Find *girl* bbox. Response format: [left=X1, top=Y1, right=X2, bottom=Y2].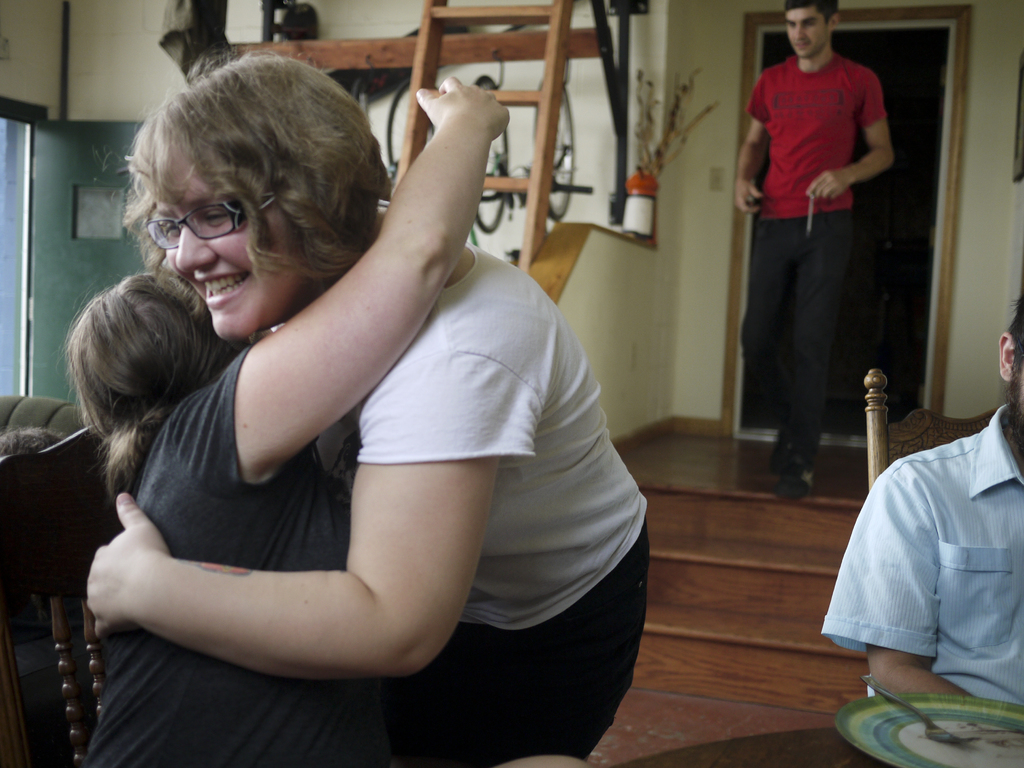
[left=56, top=74, right=518, bottom=766].
